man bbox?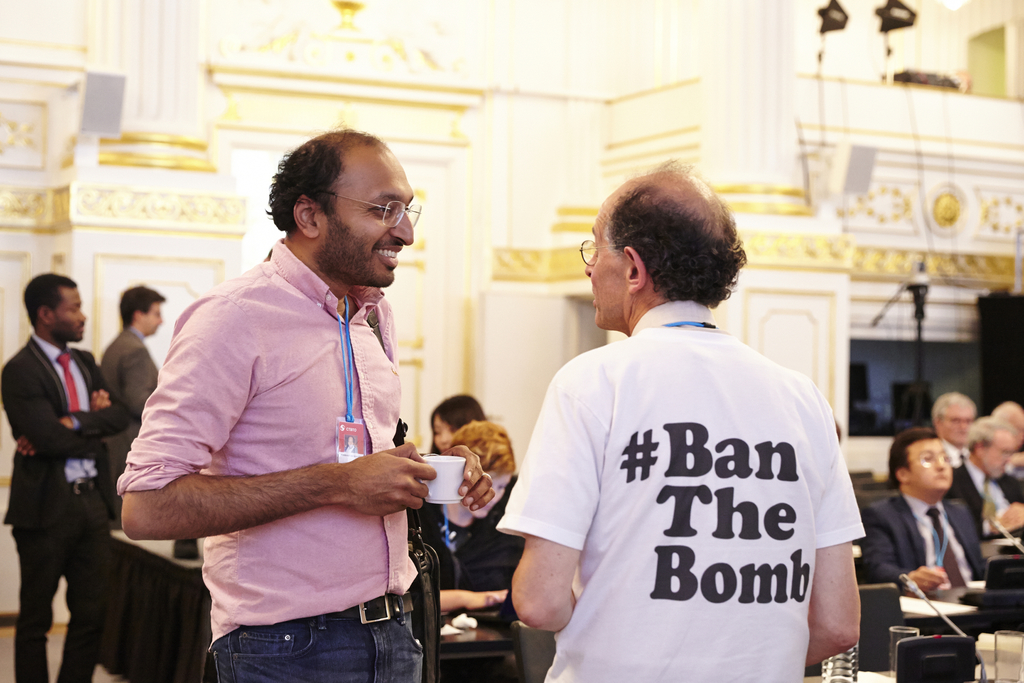
(952,416,1023,539)
